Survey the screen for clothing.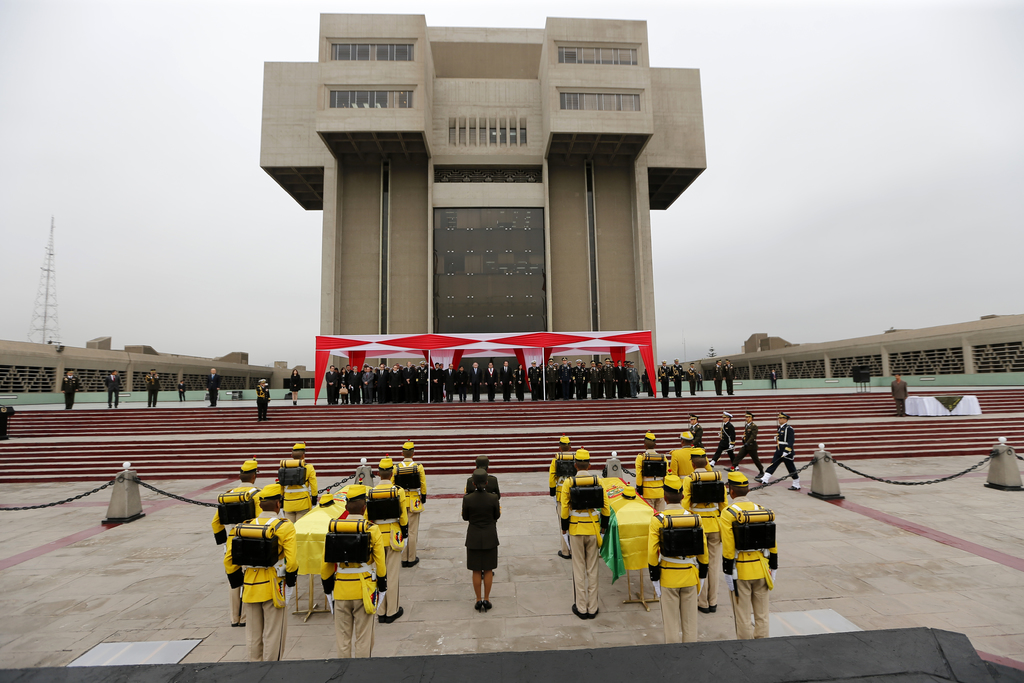
Survey found: 767, 368, 777, 391.
